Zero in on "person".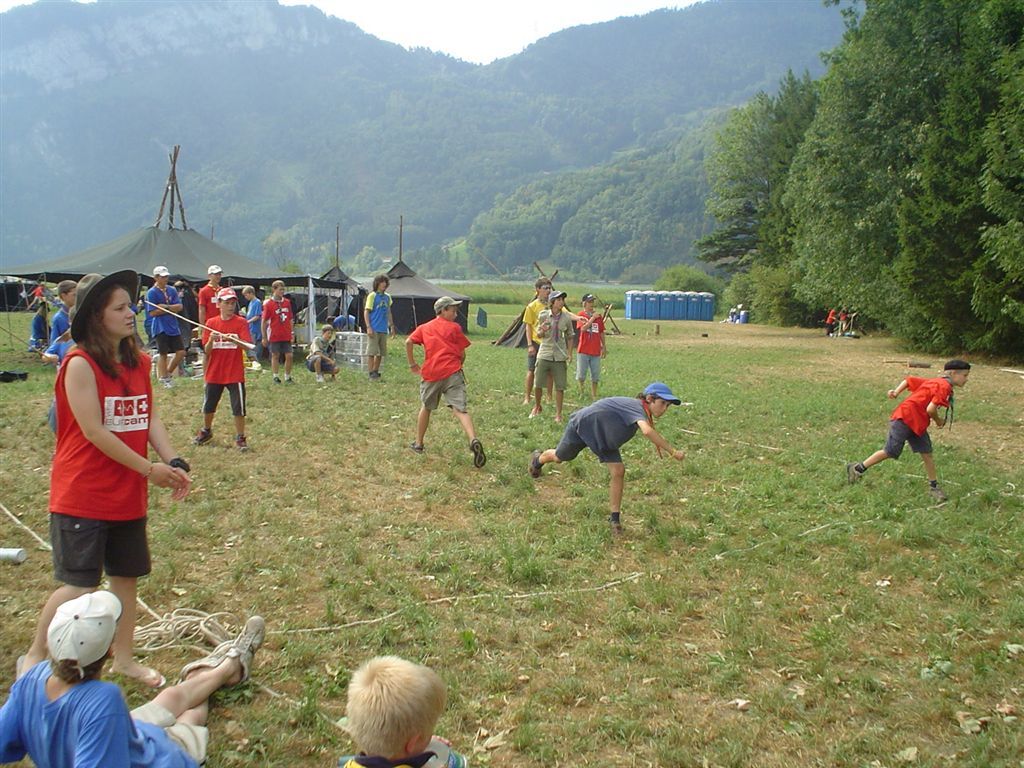
Zeroed in: 152,270,189,380.
